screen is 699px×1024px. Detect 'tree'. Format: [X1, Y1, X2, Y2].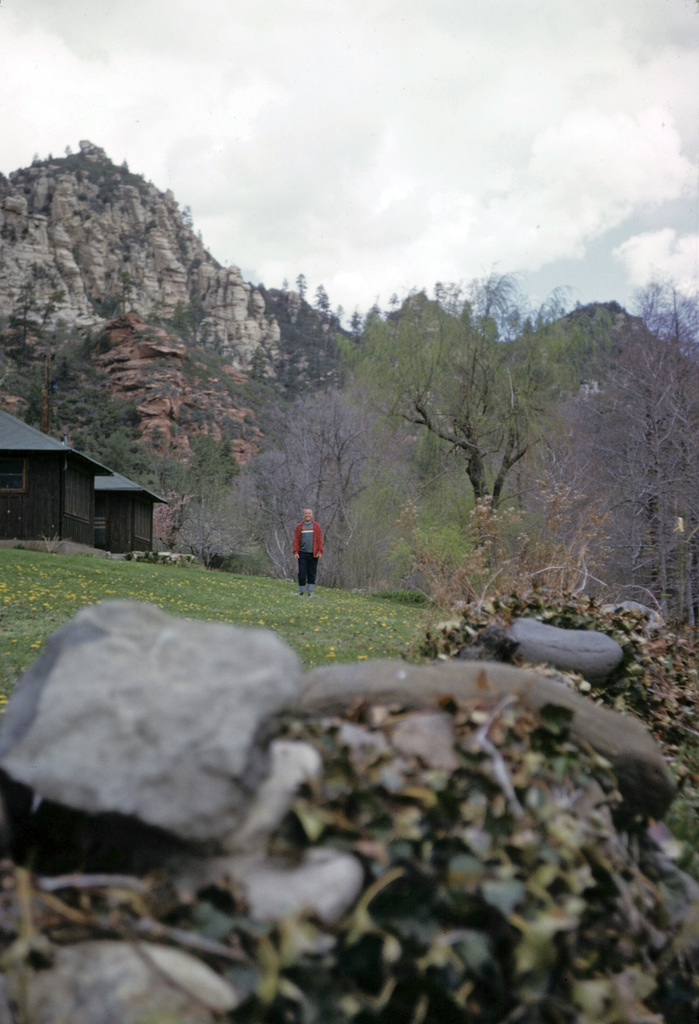
[179, 424, 252, 517].
